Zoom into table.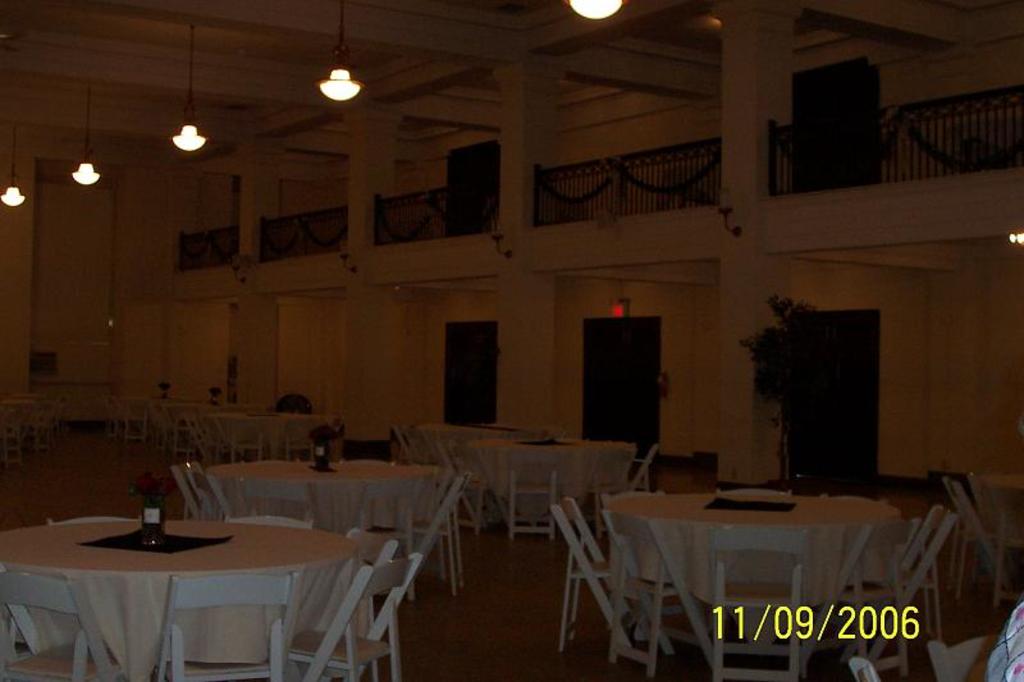
Zoom target: 207:459:442:527.
